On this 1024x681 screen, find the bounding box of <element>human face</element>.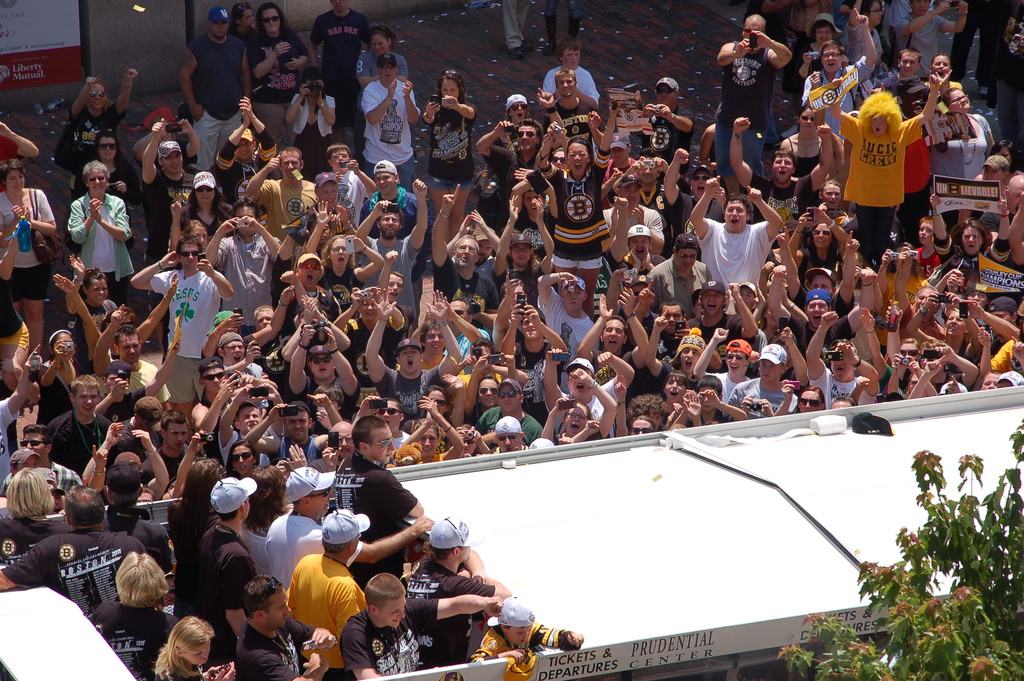
Bounding box: {"x1": 728, "y1": 350, "x2": 746, "y2": 376}.
